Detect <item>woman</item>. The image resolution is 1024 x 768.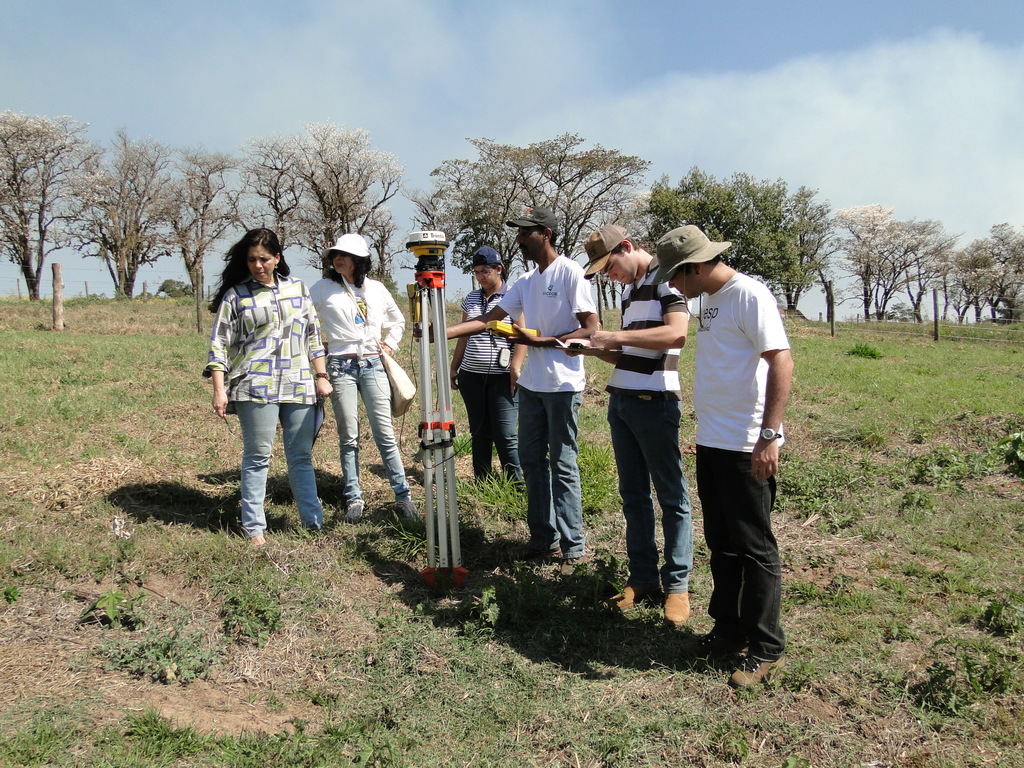
303/236/422/511.
